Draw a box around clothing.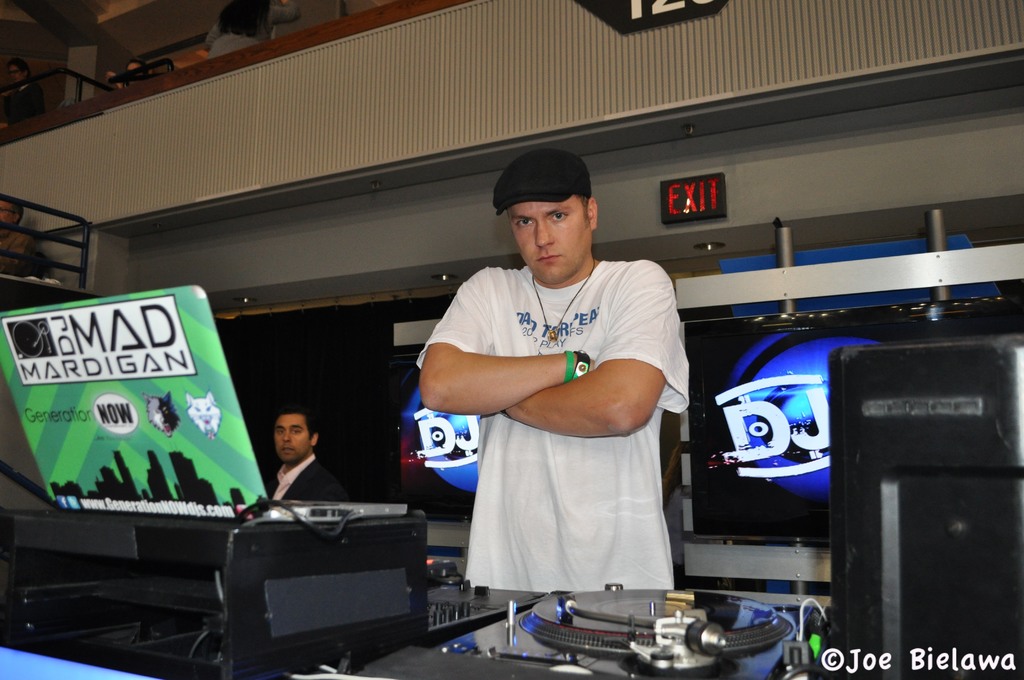
box(274, 444, 362, 506).
